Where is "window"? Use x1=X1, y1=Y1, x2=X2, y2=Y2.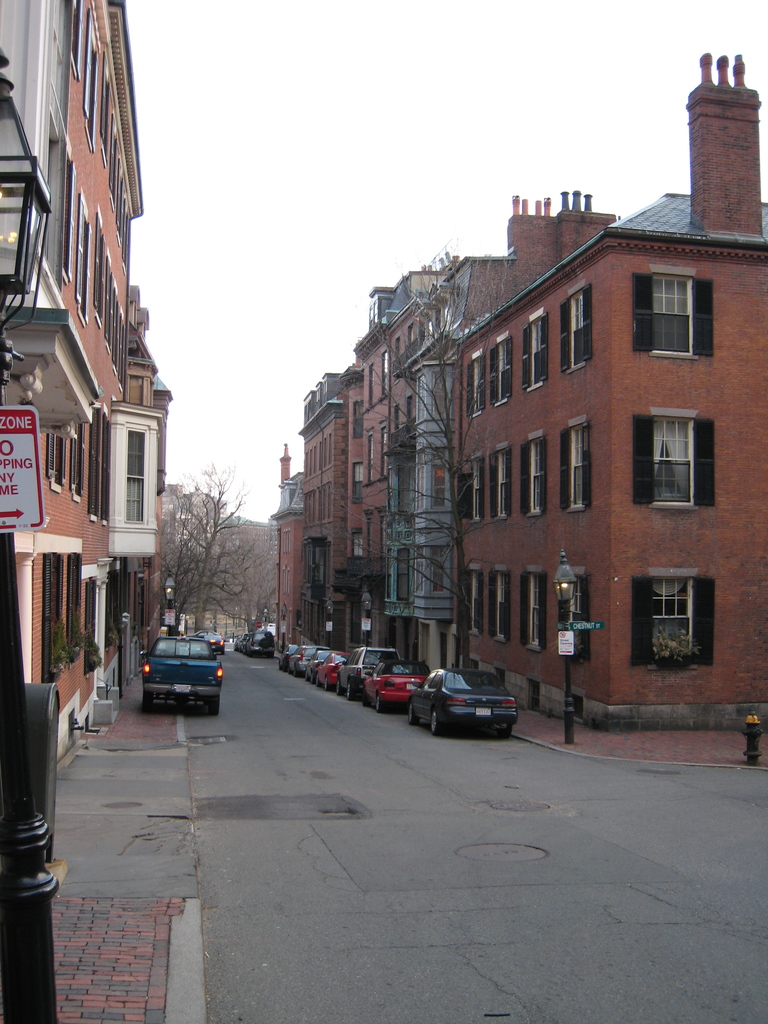
x1=381, y1=353, x2=389, y2=392.
